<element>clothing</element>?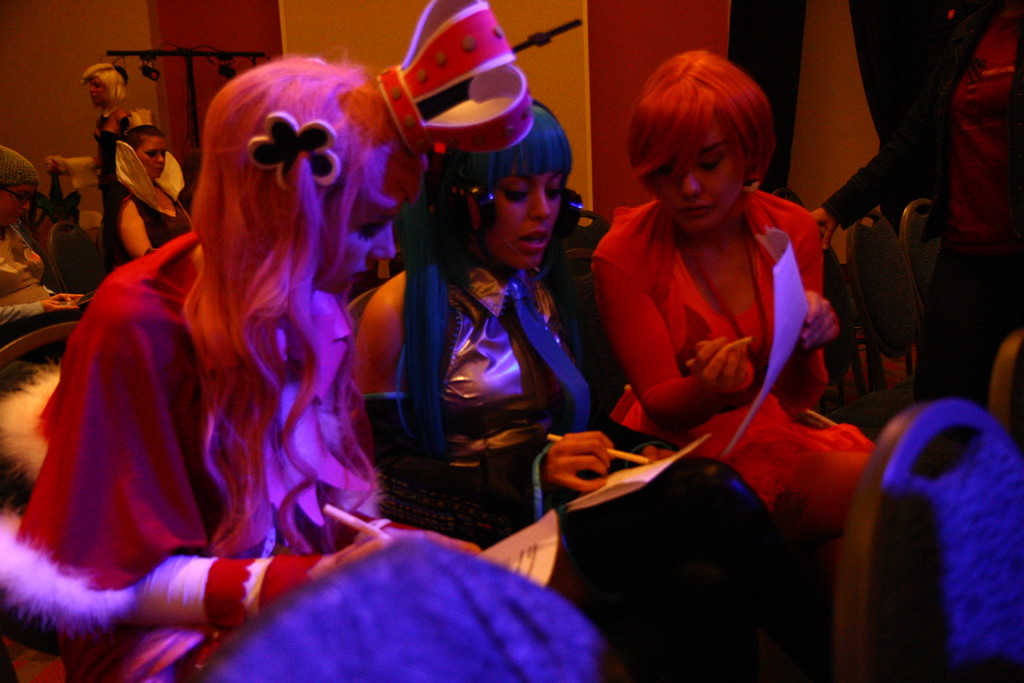
pyautogui.locateOnScreen(792, 135, 1023, 431)
